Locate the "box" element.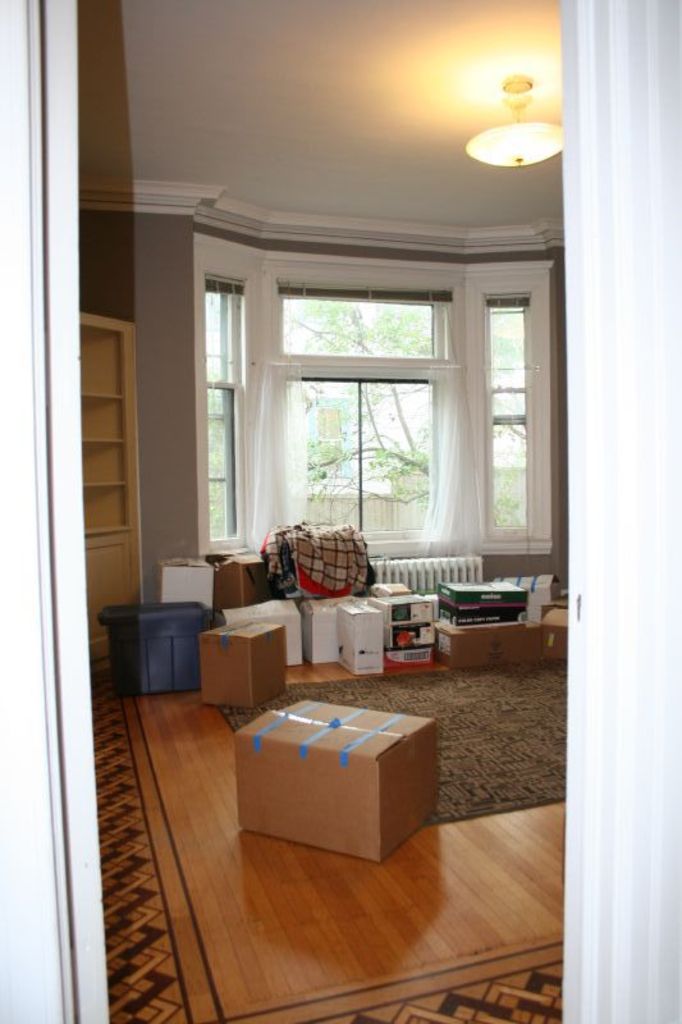
Element bbox: left=539, top=607, right=572, bottom=657.
